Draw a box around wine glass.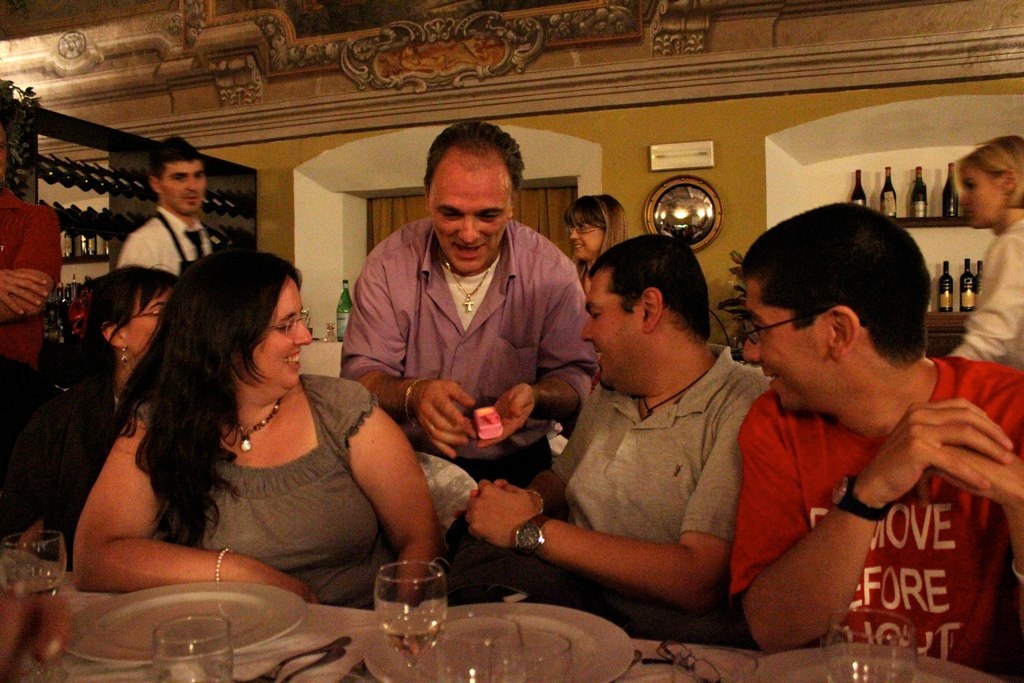
<bbox>0, 533, 64, 682</bbox>.
